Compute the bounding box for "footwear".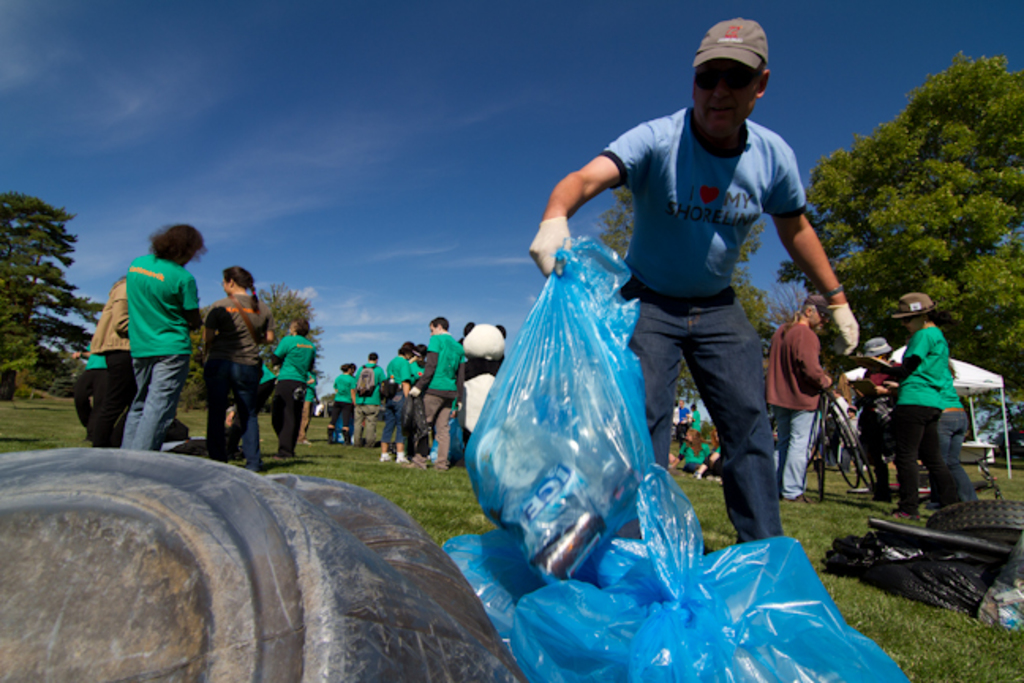
[x1=785, y1=493, x2=808, y2=500].
